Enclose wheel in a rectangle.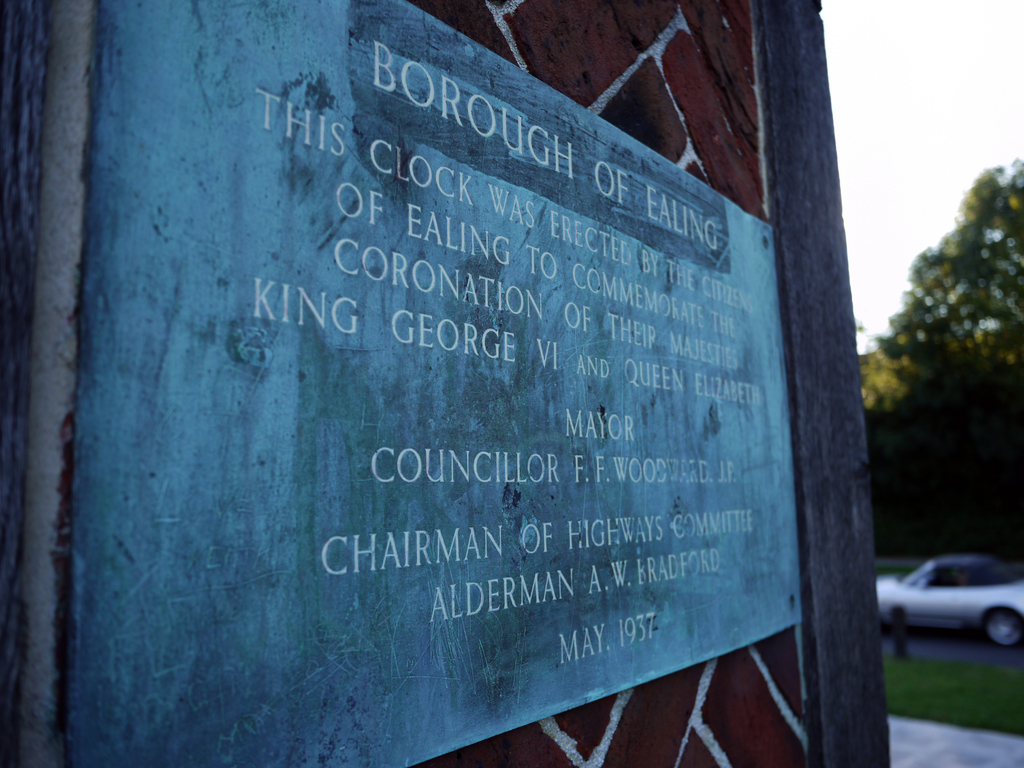
981/605/1023/655.
